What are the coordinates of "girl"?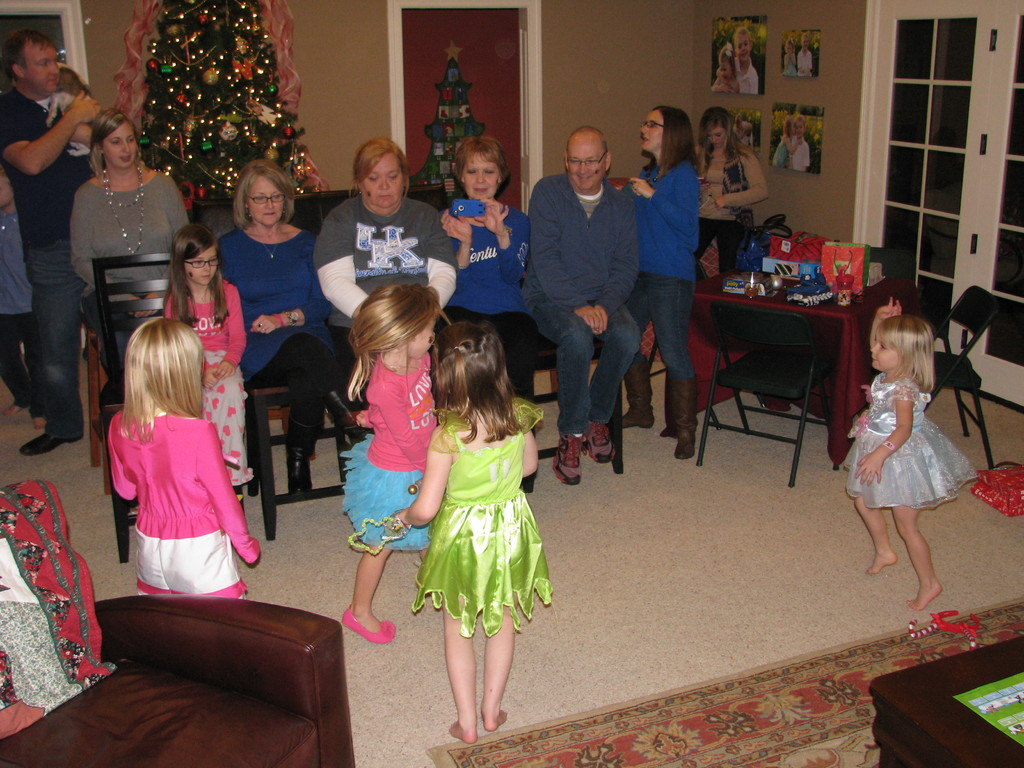
157 219 245 509.
